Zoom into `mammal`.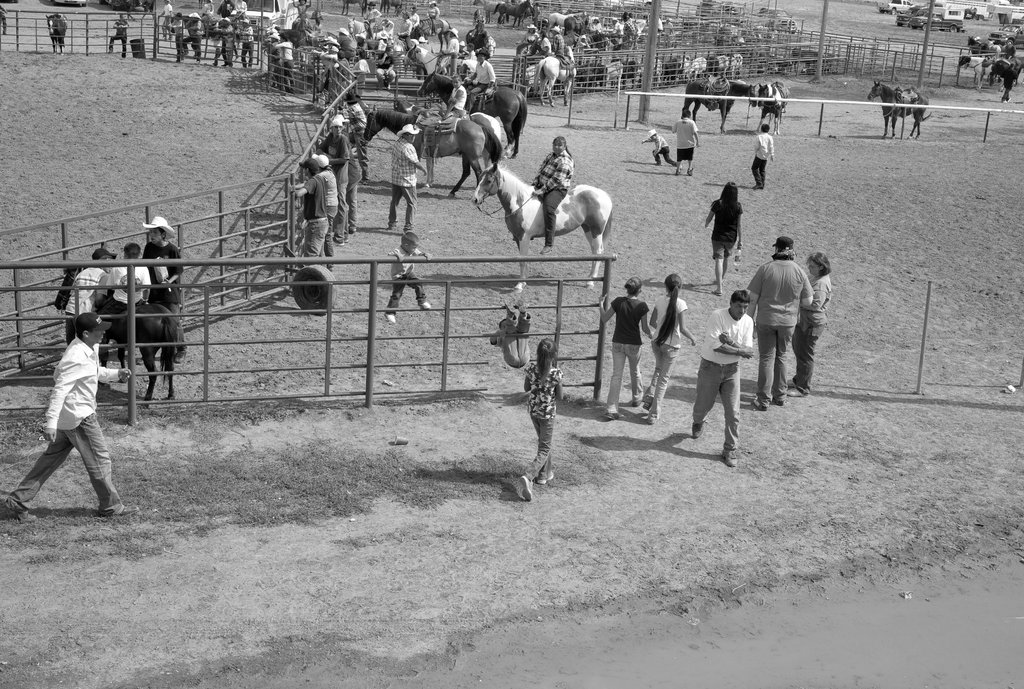
Zoom target: (391, 127, 424, 230).
